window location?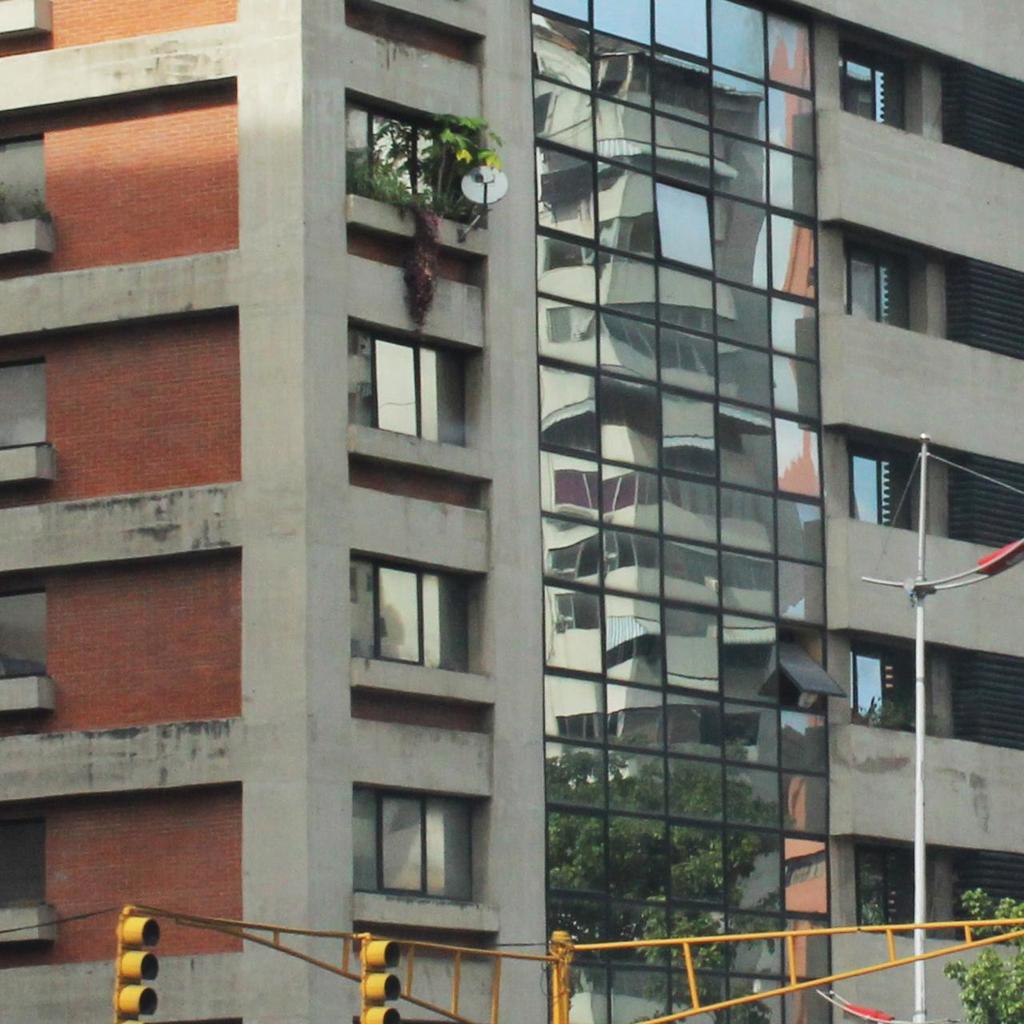
(343,781,478,907)
